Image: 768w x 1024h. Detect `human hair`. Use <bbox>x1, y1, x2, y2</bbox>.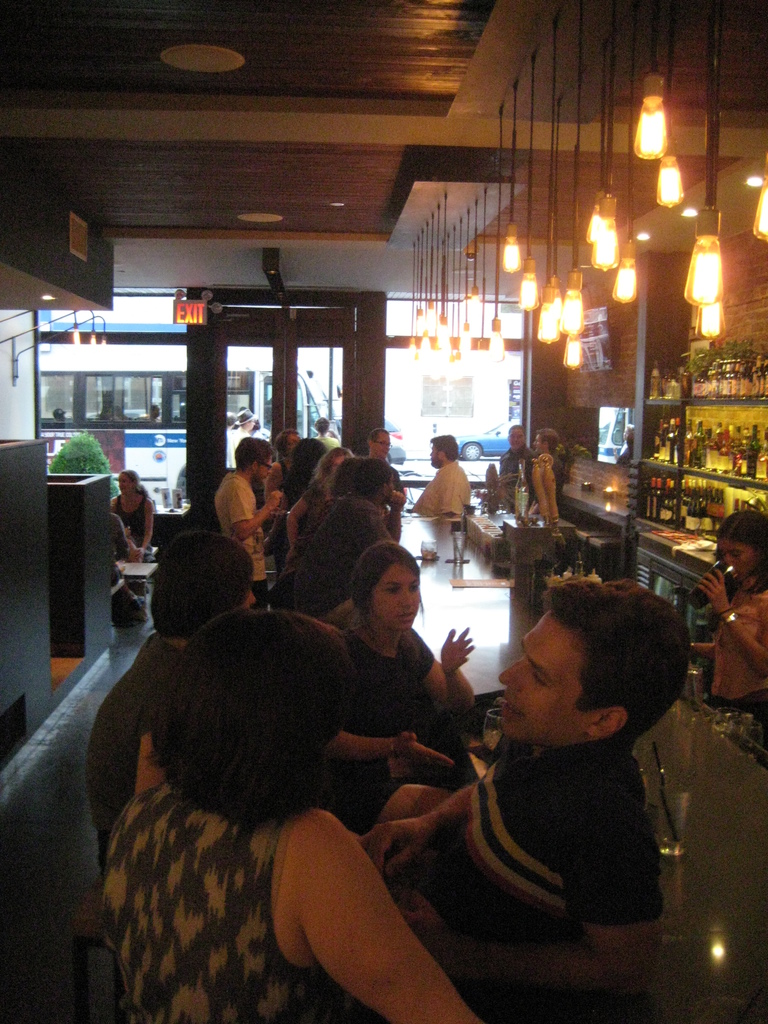
<bbox>367, 428, 387, 446</bbox>.
